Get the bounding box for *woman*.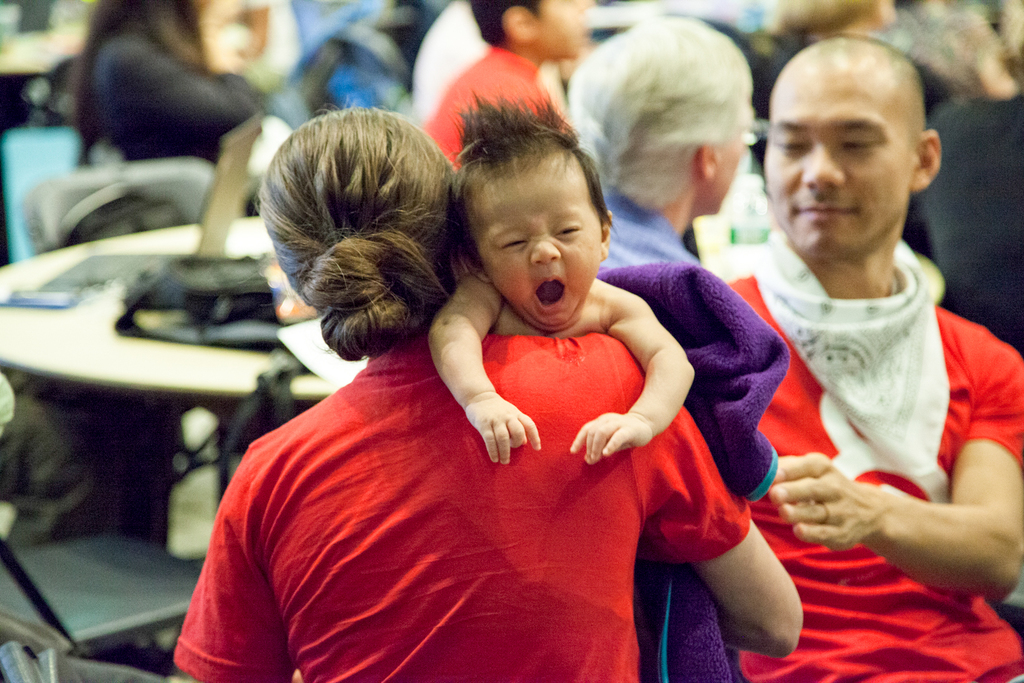
BBox(187, 108, 829, 680).
